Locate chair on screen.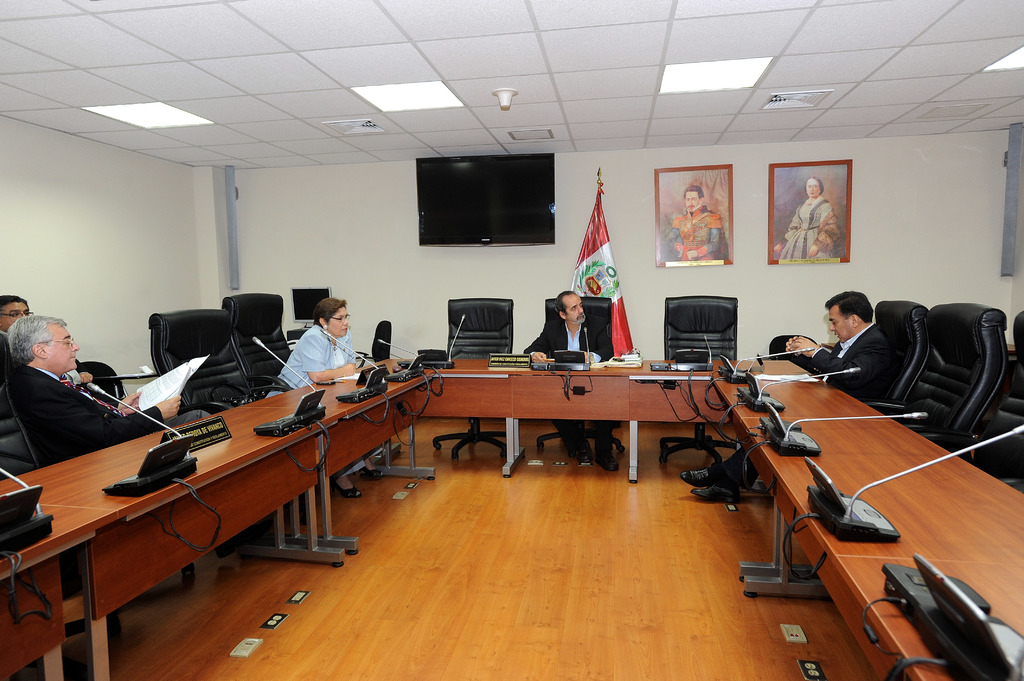
On screen at l=220, t=289, r=294, b=400.
